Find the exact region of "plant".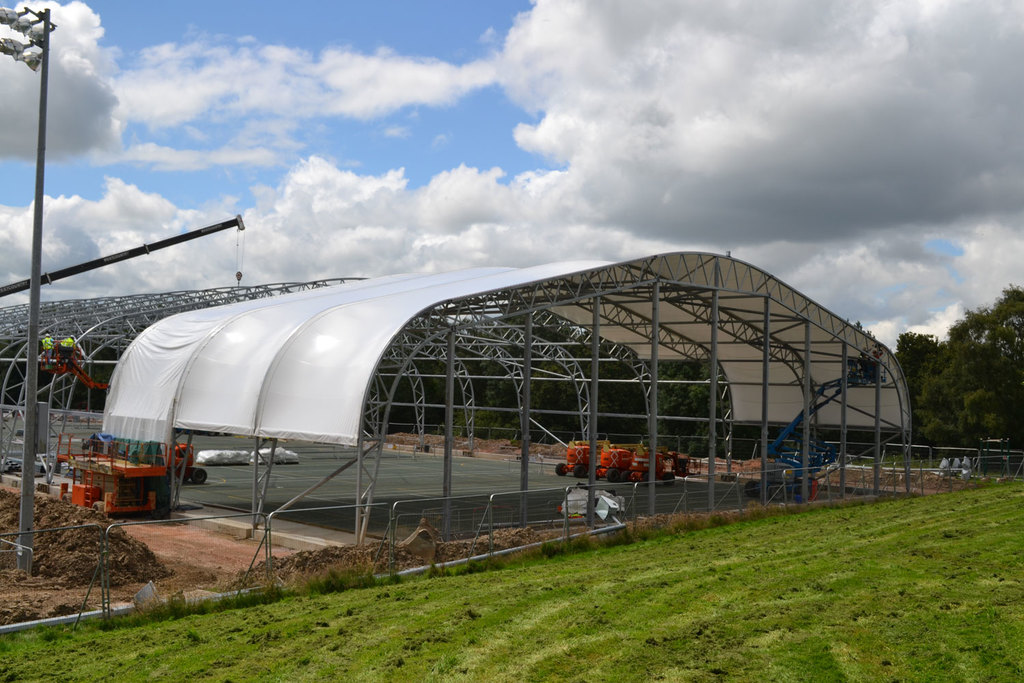
Exact region: [x1=307, y1=564, x2=372, y2=591].
